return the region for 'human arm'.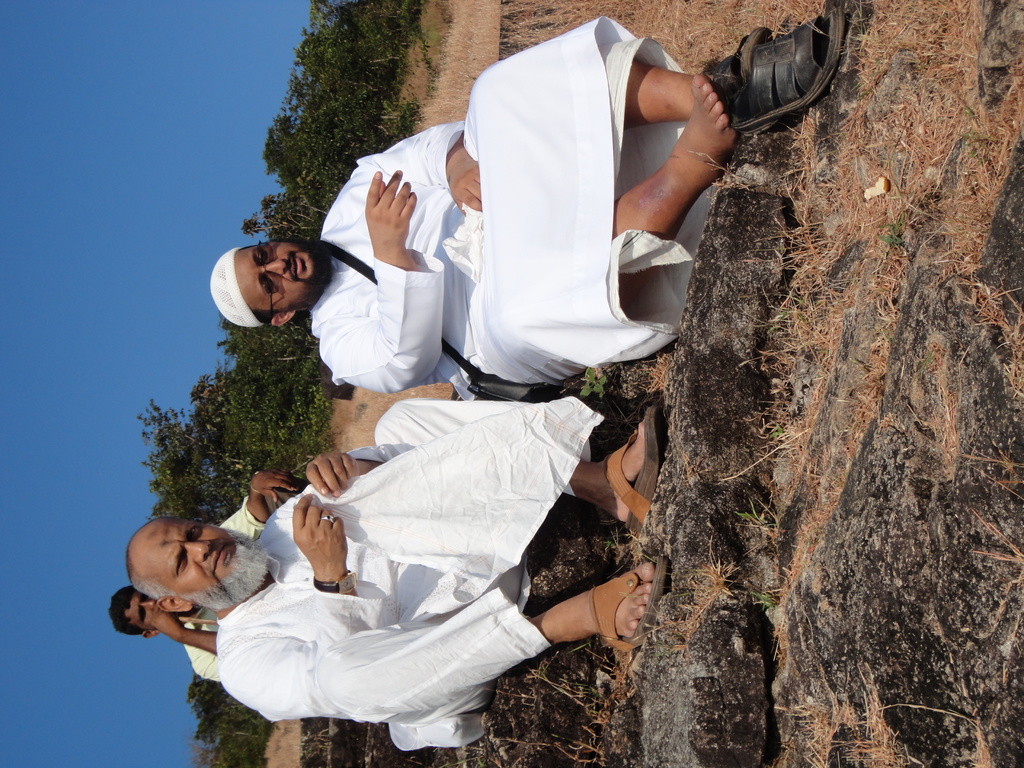
region(296, 438, 415, 497).
